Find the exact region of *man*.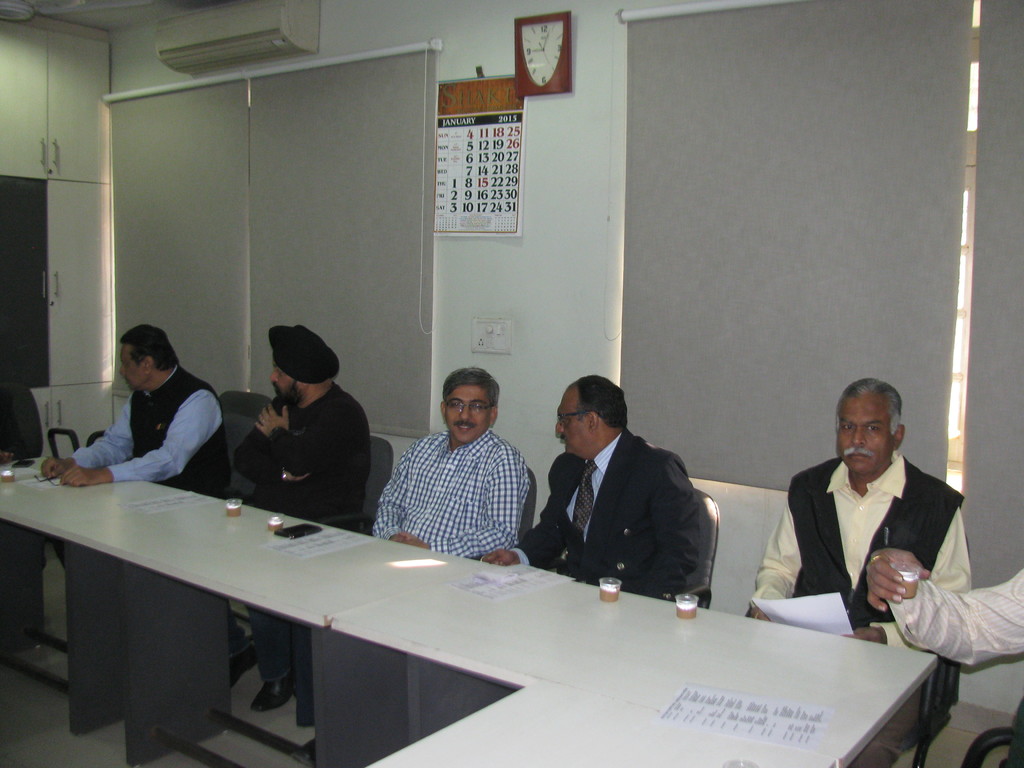
Exact region: (left=742, top=374, right=965, bottom=646).
